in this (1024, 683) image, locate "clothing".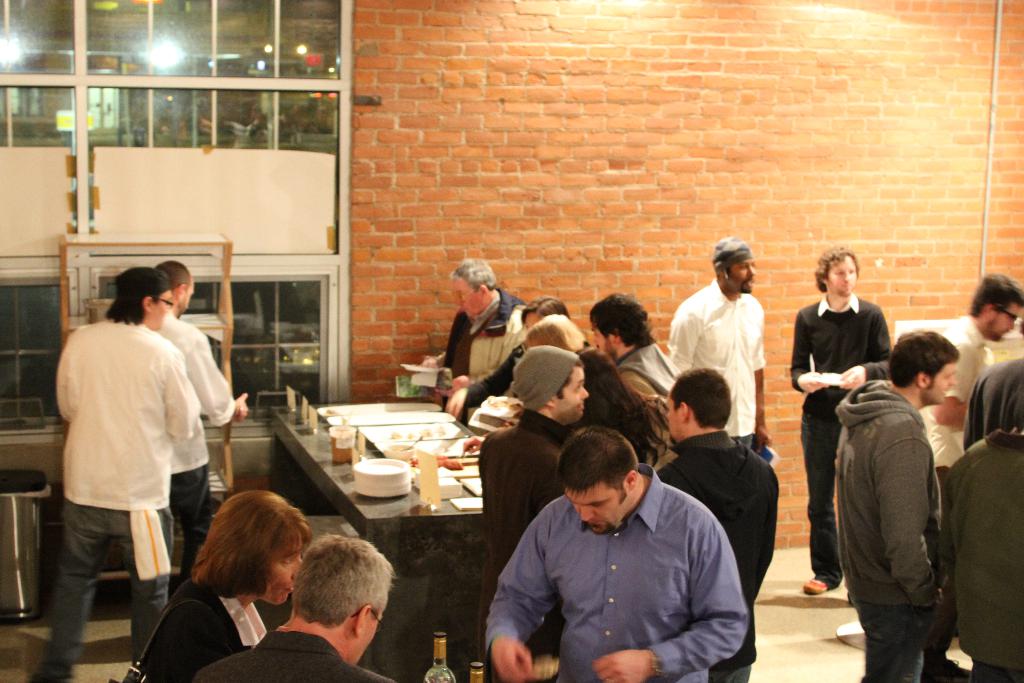
Bounding box: <box>472,350,582,662</box>.
